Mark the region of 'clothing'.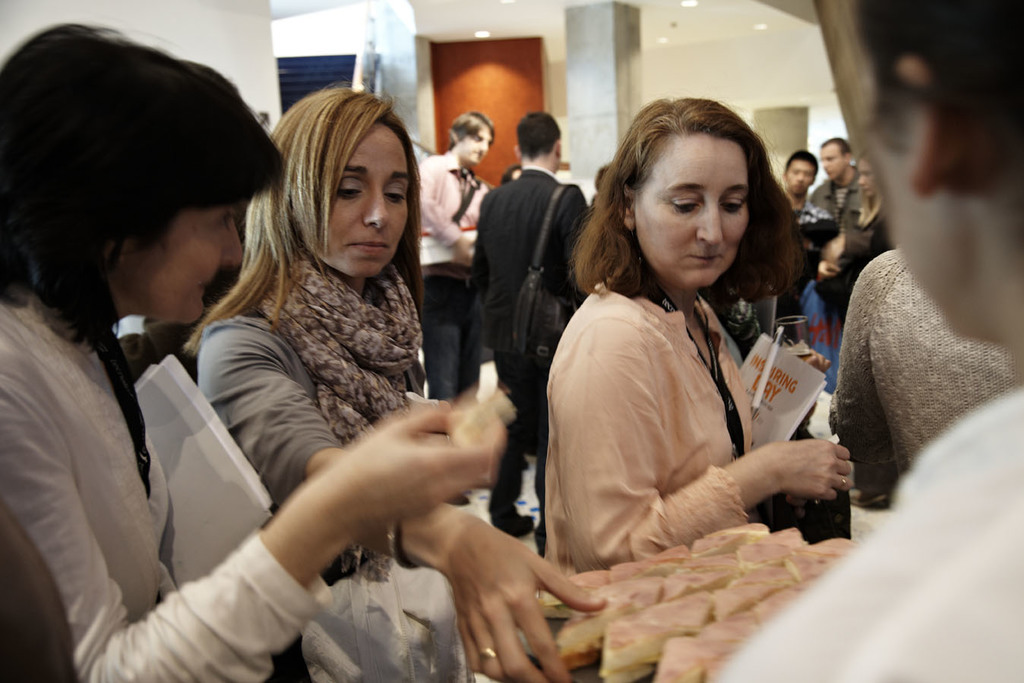
Region: (left=542, top=280, right=754, bottom=599).
